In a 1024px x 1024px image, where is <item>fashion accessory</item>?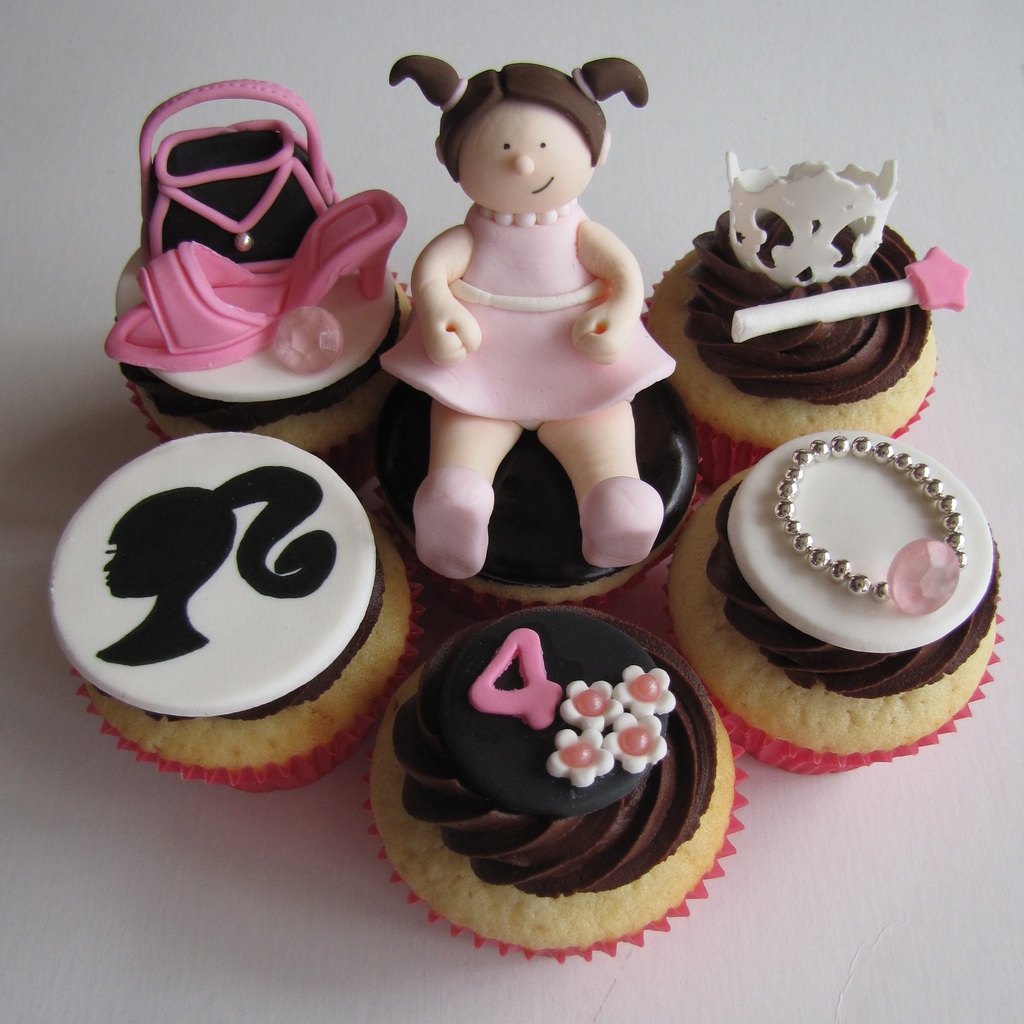
rect(607, 719, 666, 774).
